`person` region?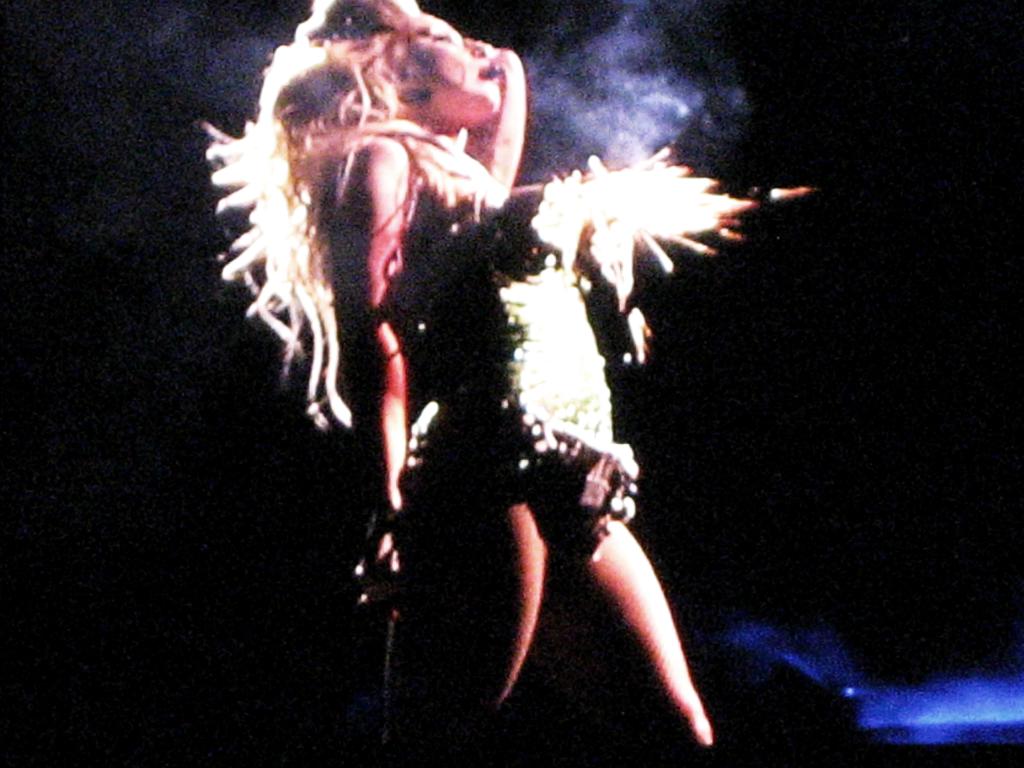
pyautogui.locateOnScreen(207, 0, 815, 766)
